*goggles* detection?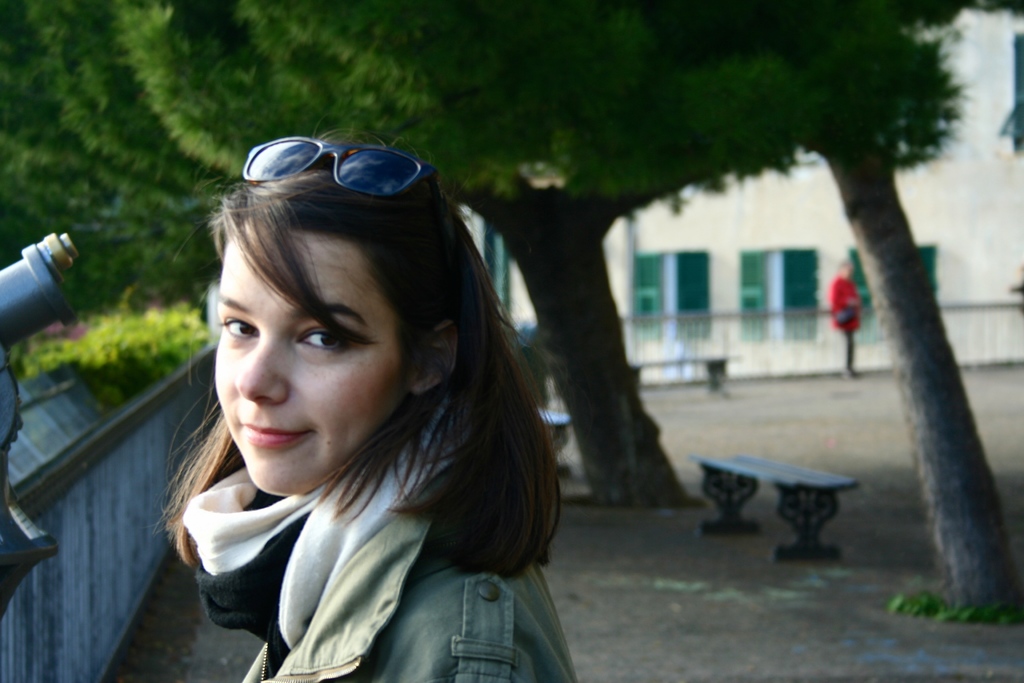
BBox(237, 140, 409, 186)
